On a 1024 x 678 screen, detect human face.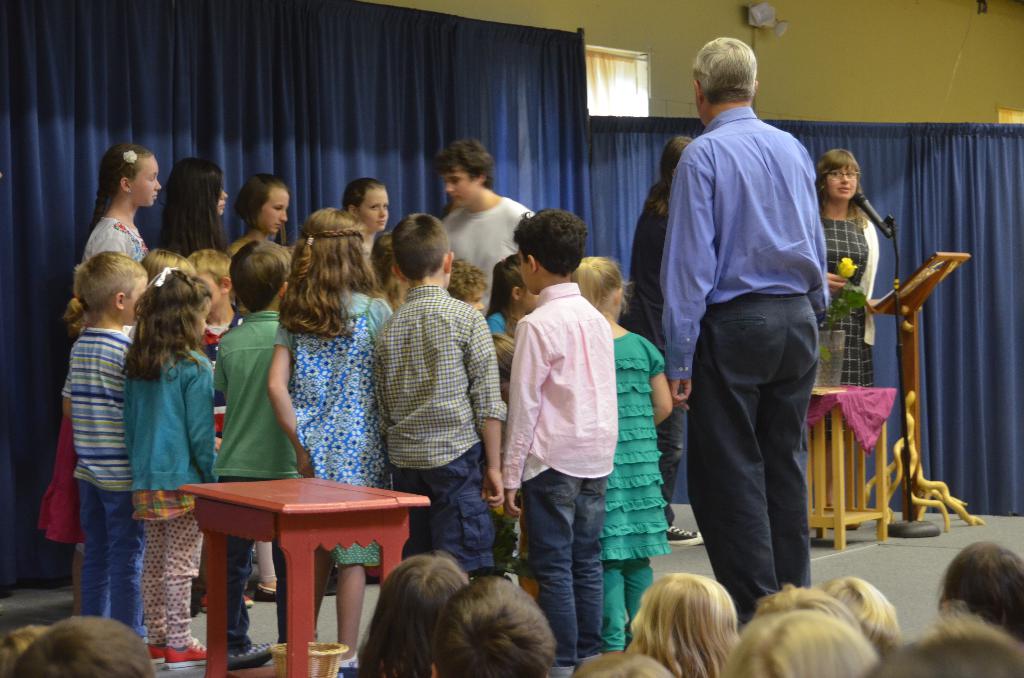
l=140, t=160, r=156, b=205.
